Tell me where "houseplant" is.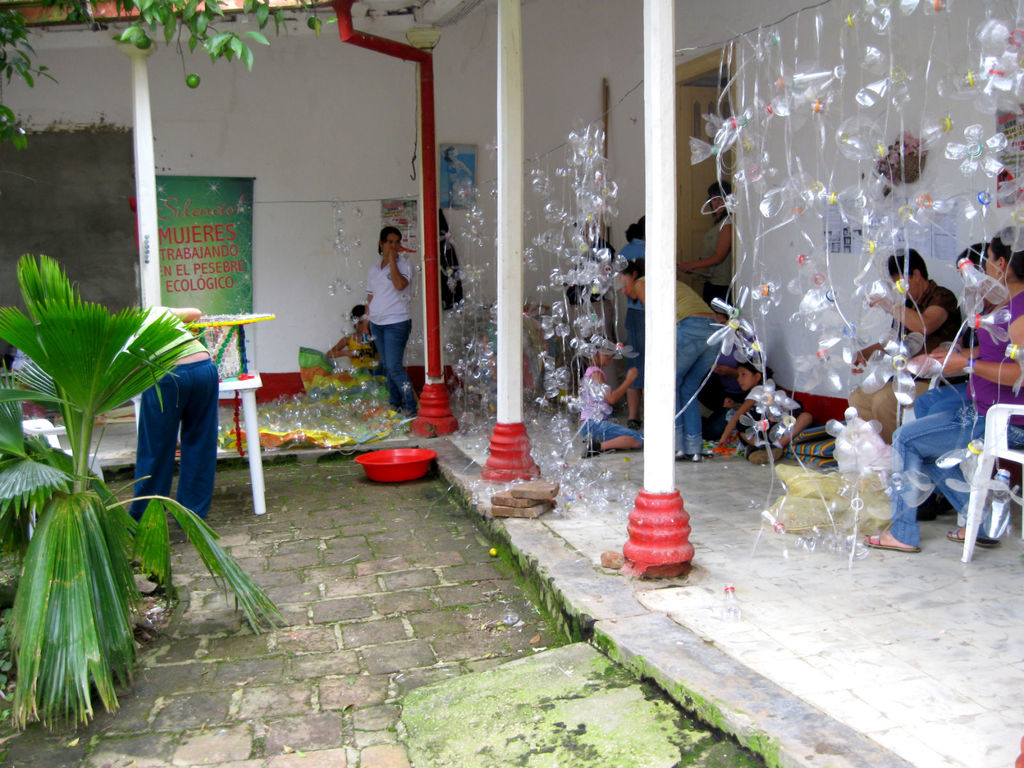
"houseplant" is at <box>4,335,159,767</box>.
